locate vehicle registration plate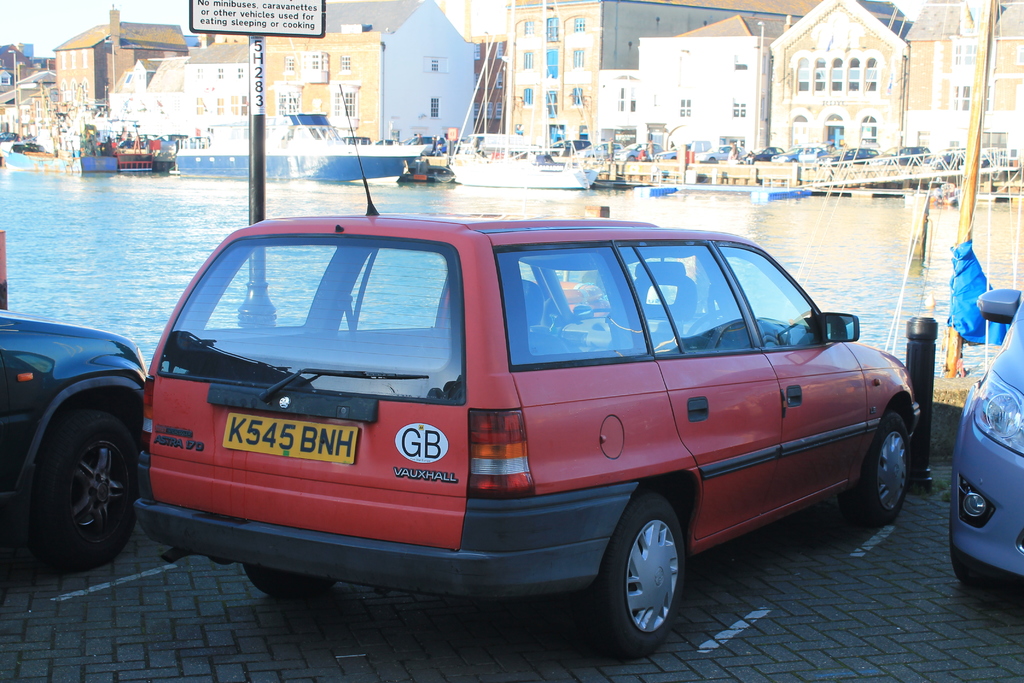
bbox=(223, 413, 358, 463)
